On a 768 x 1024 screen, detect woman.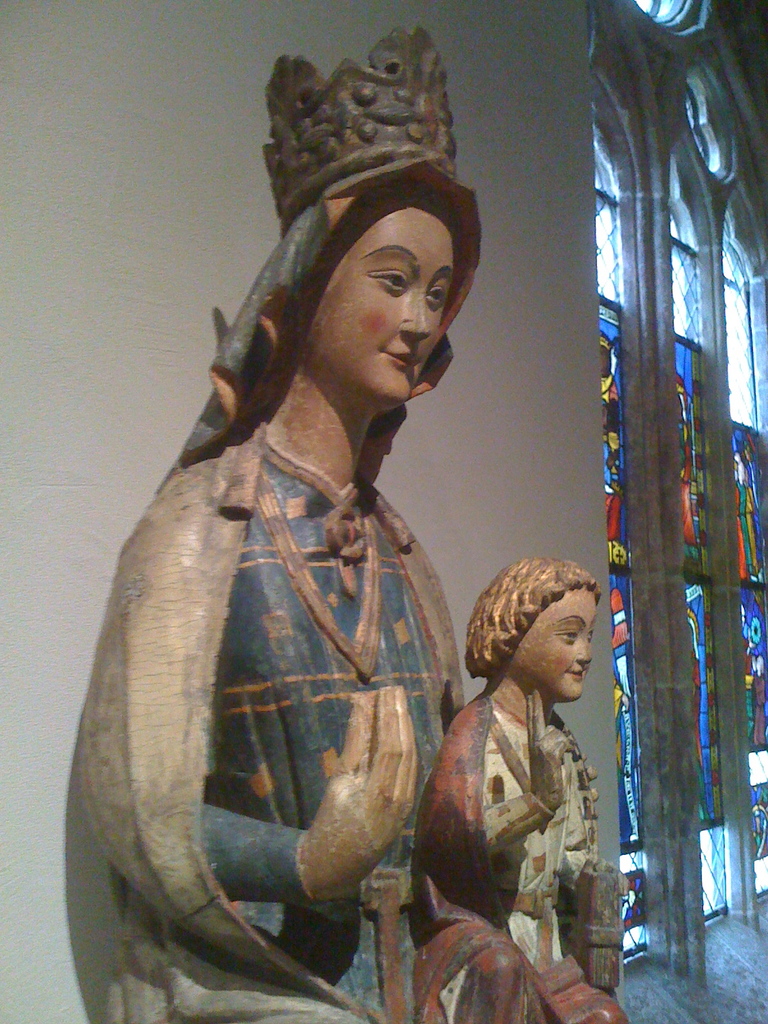
region(81, 2, 477, 1023).
